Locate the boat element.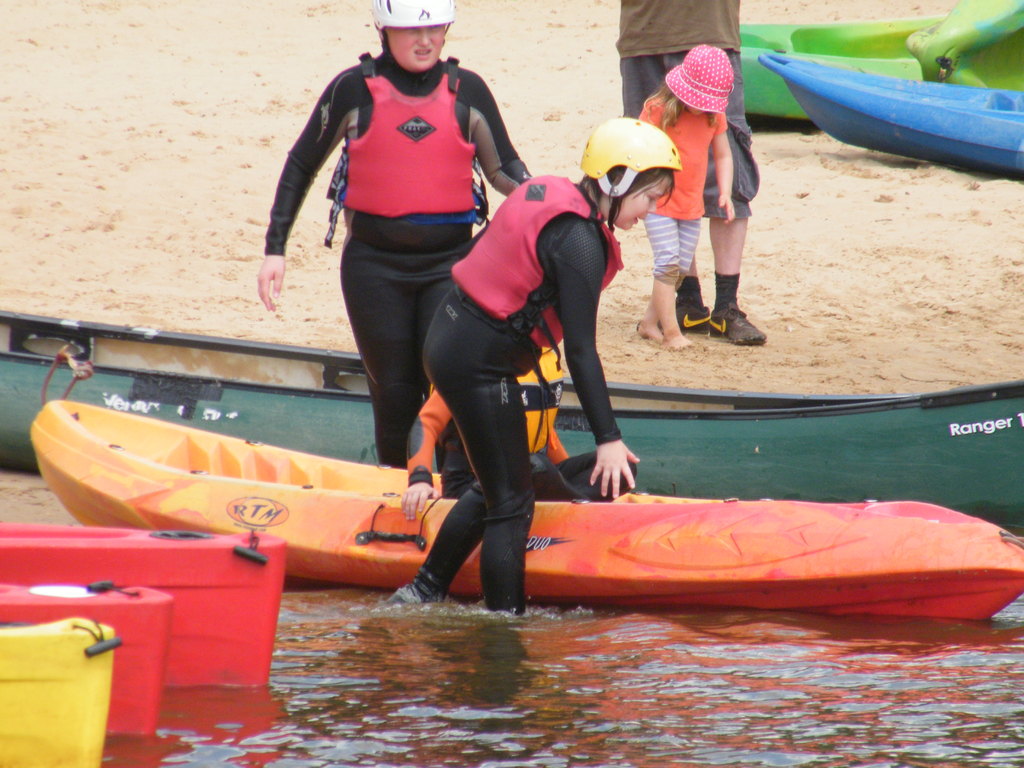
Element bbox: crop(0, 614, 132, 767).
